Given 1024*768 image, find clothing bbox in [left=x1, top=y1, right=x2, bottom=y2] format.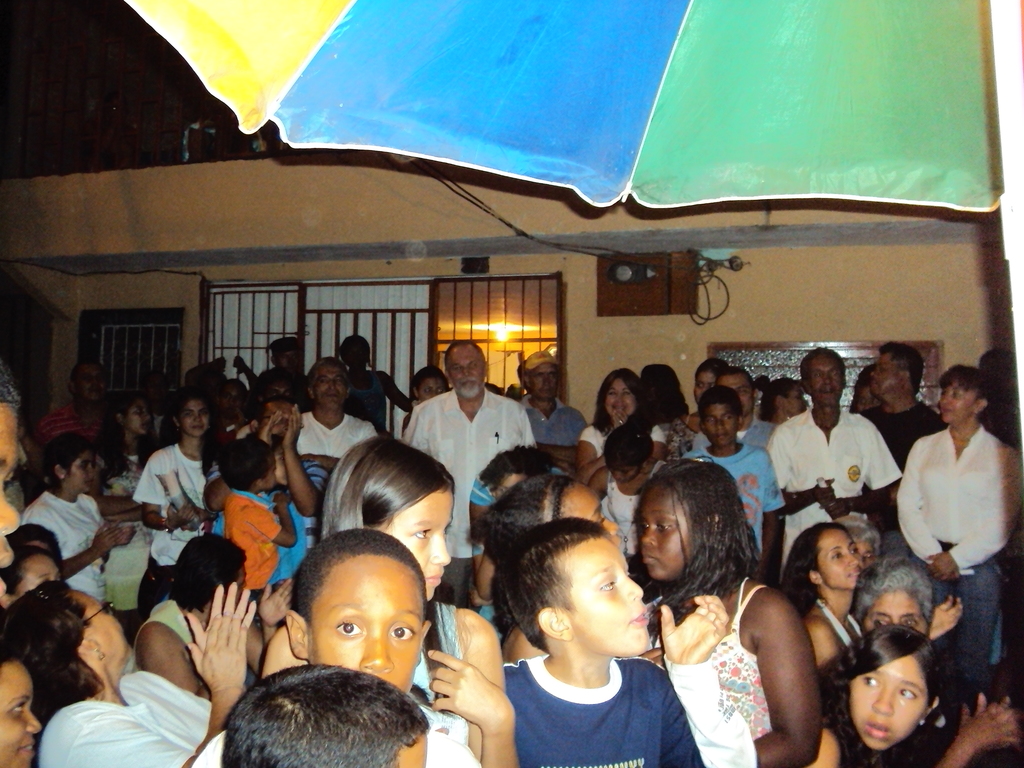
[left=584, top=426, right=666, bottom=467].
